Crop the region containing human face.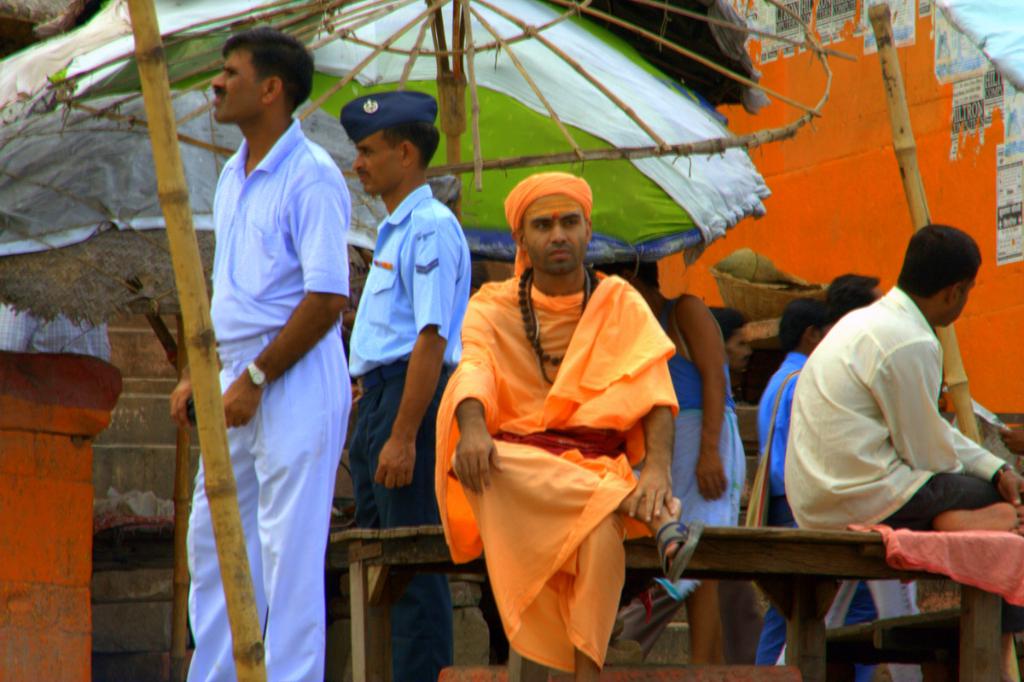
Crop region: 349/132/406/200.
